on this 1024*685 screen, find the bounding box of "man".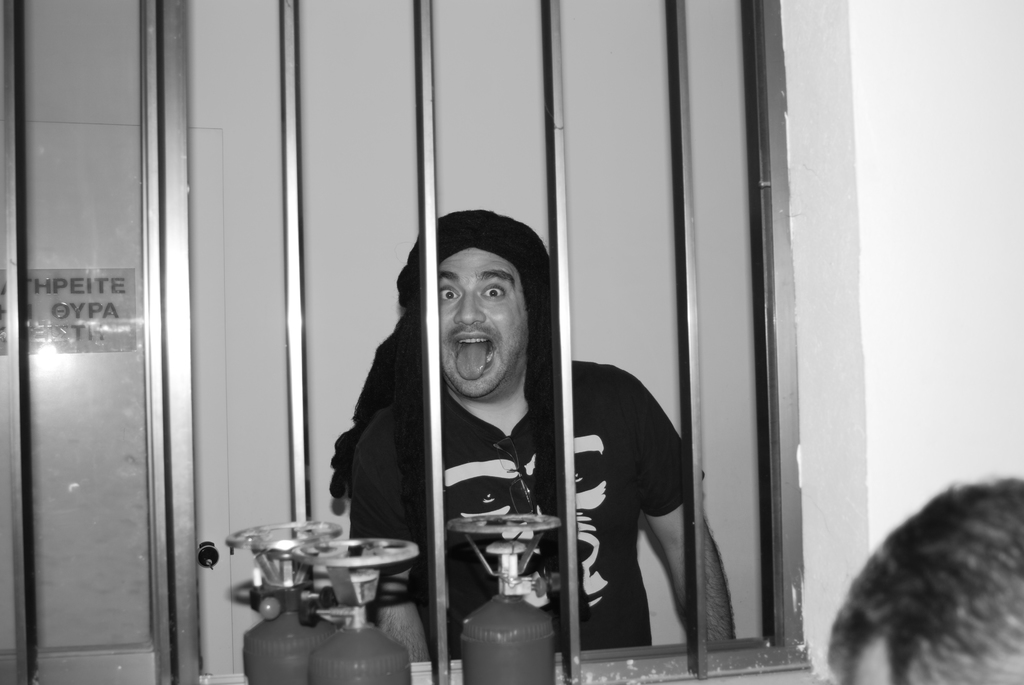
Bounding box: (319,204,754,660).
